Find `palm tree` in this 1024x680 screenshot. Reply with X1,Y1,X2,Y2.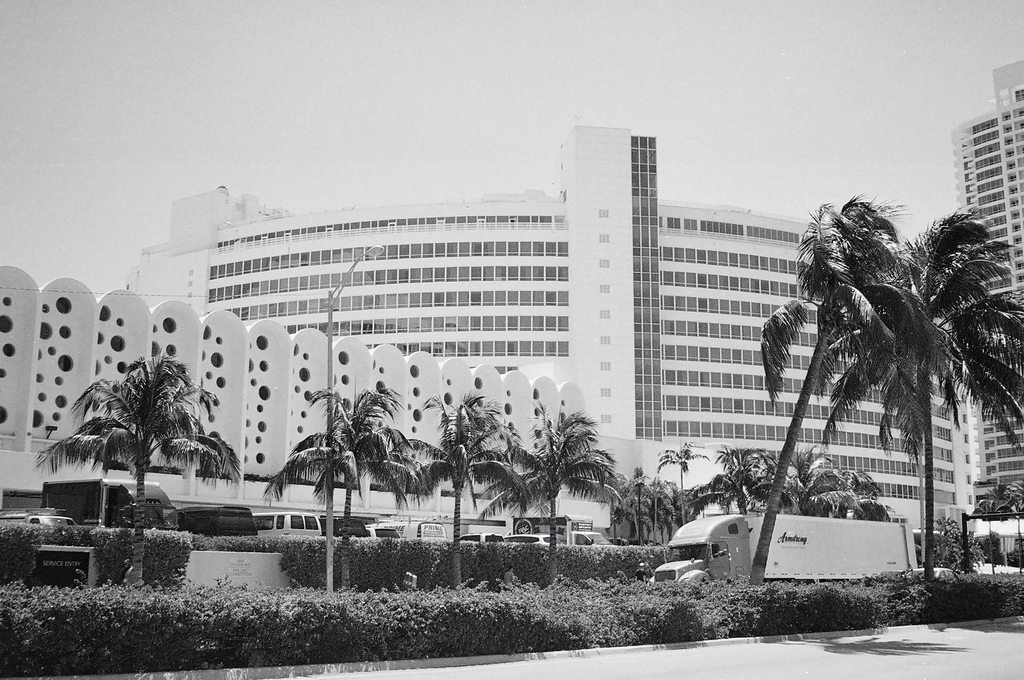
304,390,394,571.
